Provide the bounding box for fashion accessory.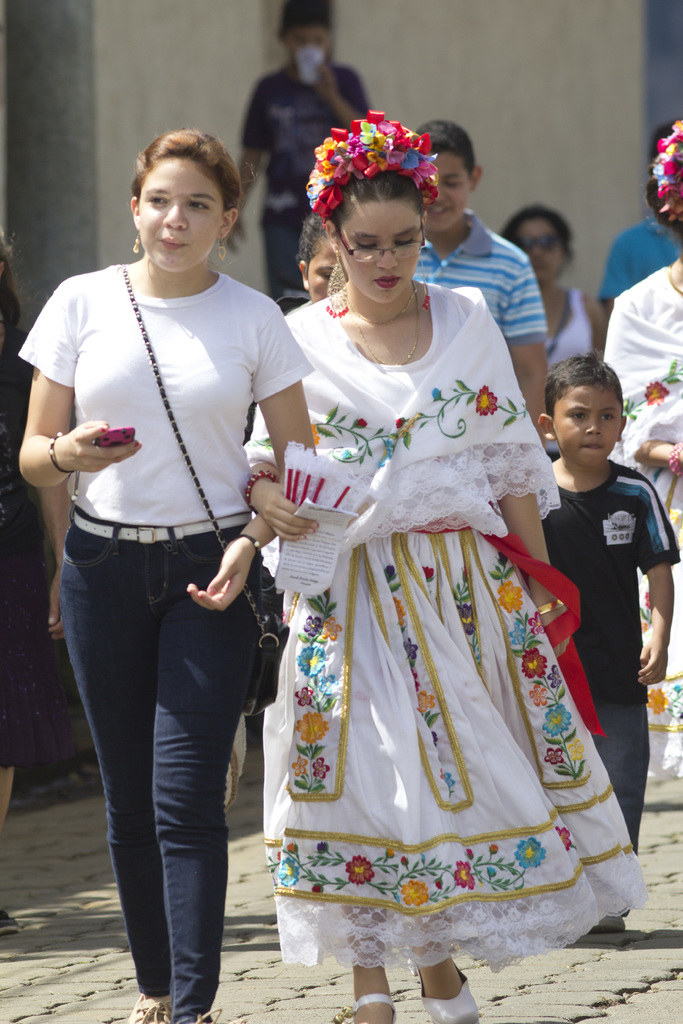
crop(69, 518, 253, 542).
